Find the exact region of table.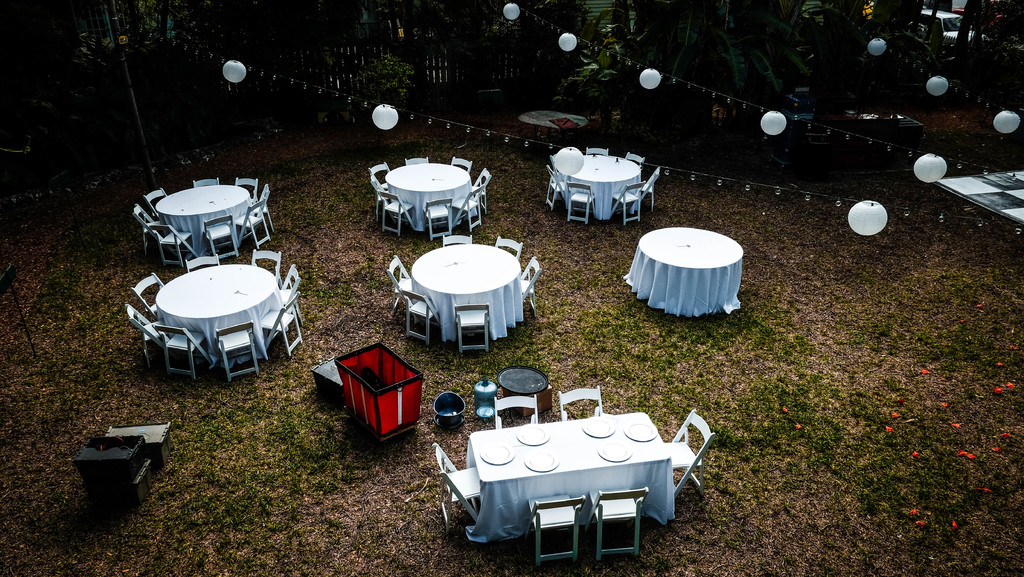
Exact region: [629, 228, 744, 319].
